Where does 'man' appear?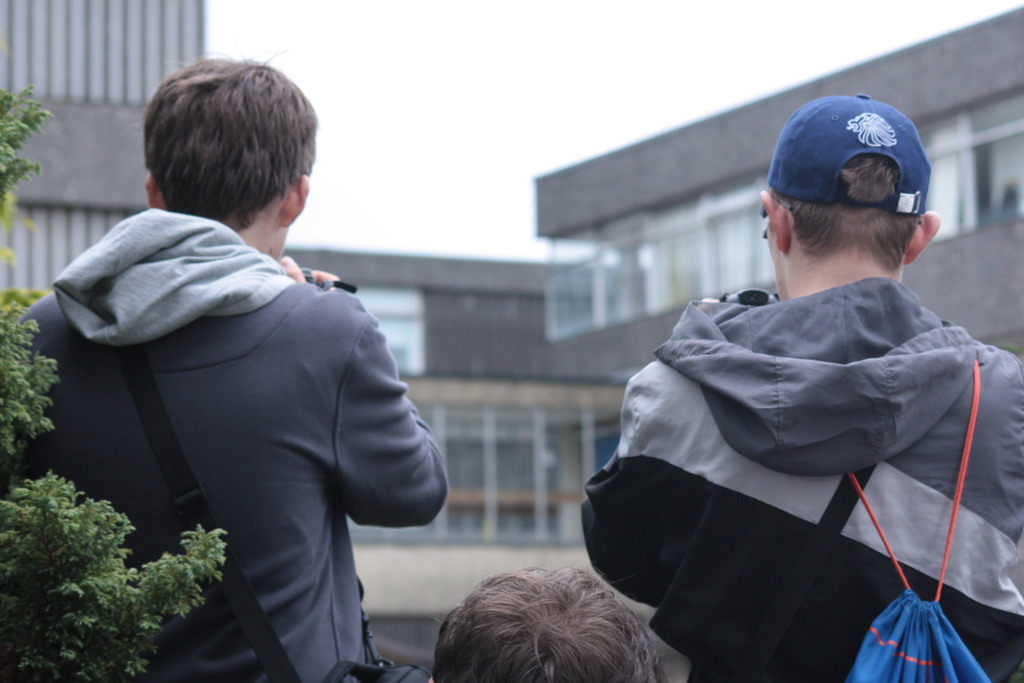
Appears at detection(428, 557, 661, 682).
